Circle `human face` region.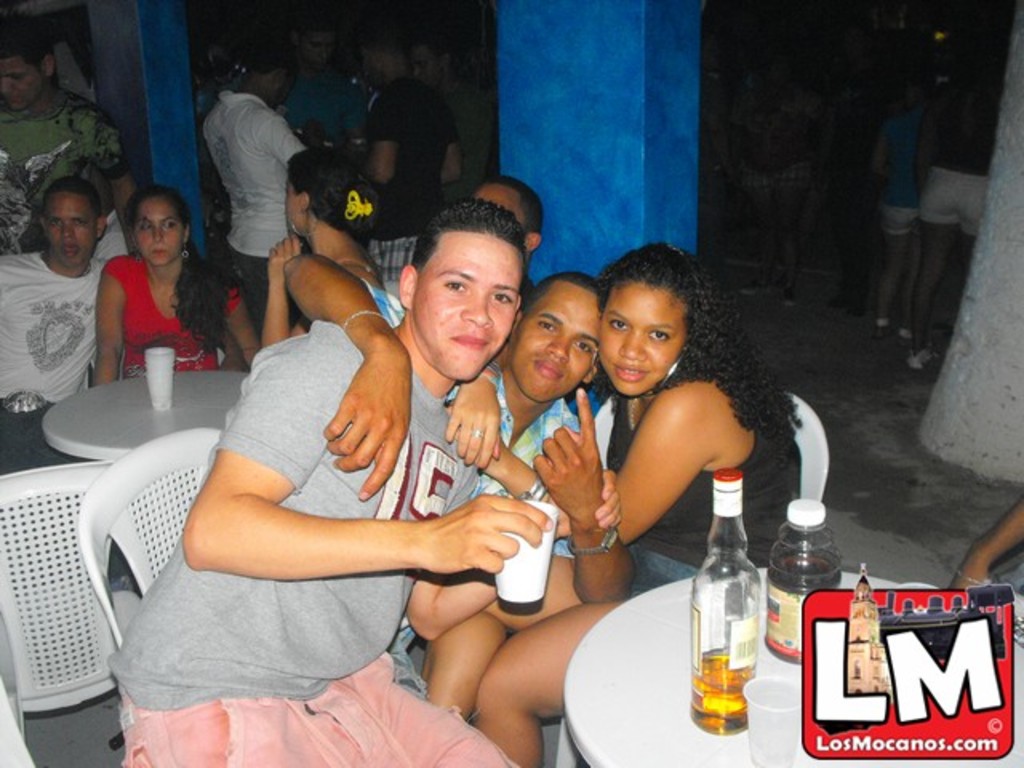
Region: [x1=0, y1=53, x2=46, y2=110].
